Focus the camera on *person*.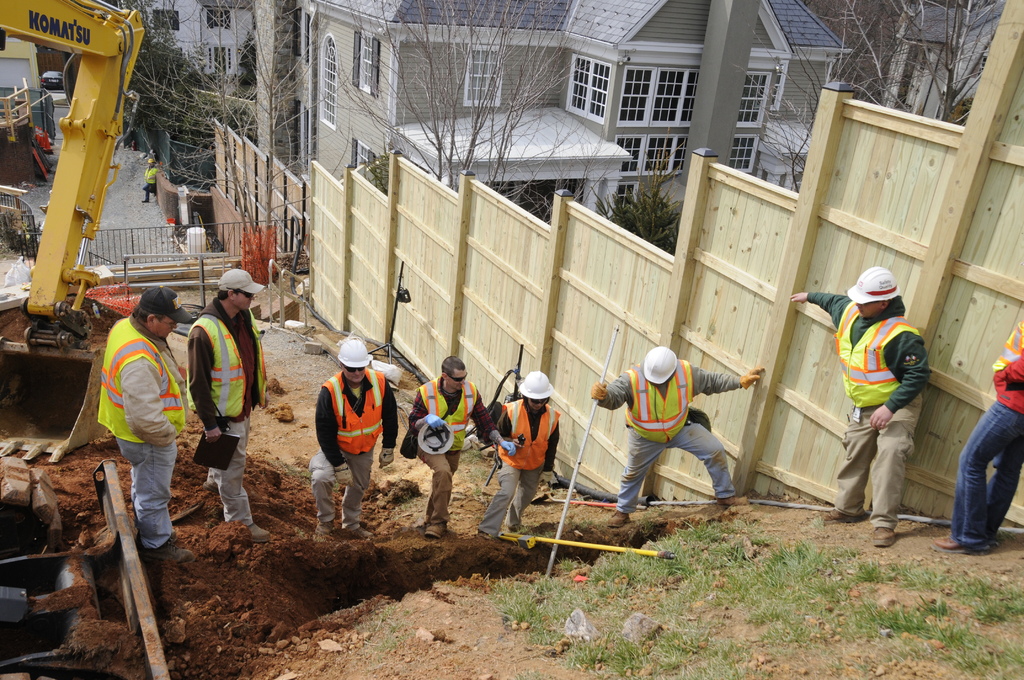
Focus region: <bbox>927, 311, 1023, 560</bbox>.
